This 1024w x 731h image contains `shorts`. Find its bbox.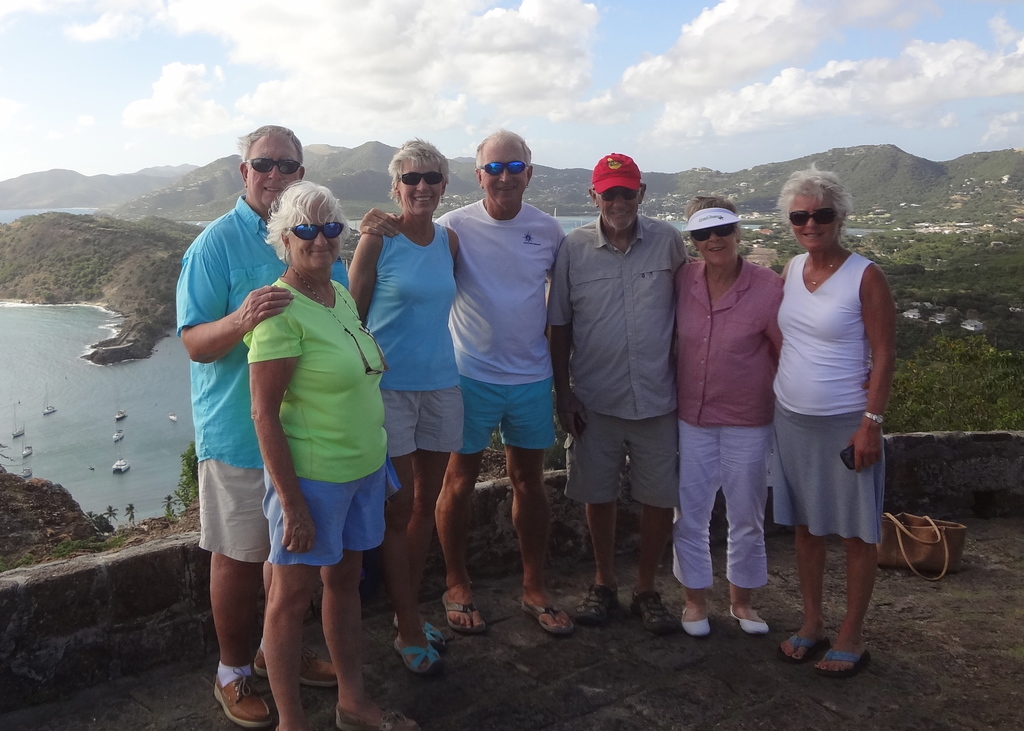
bbox=[261, 462, 387, 567].
